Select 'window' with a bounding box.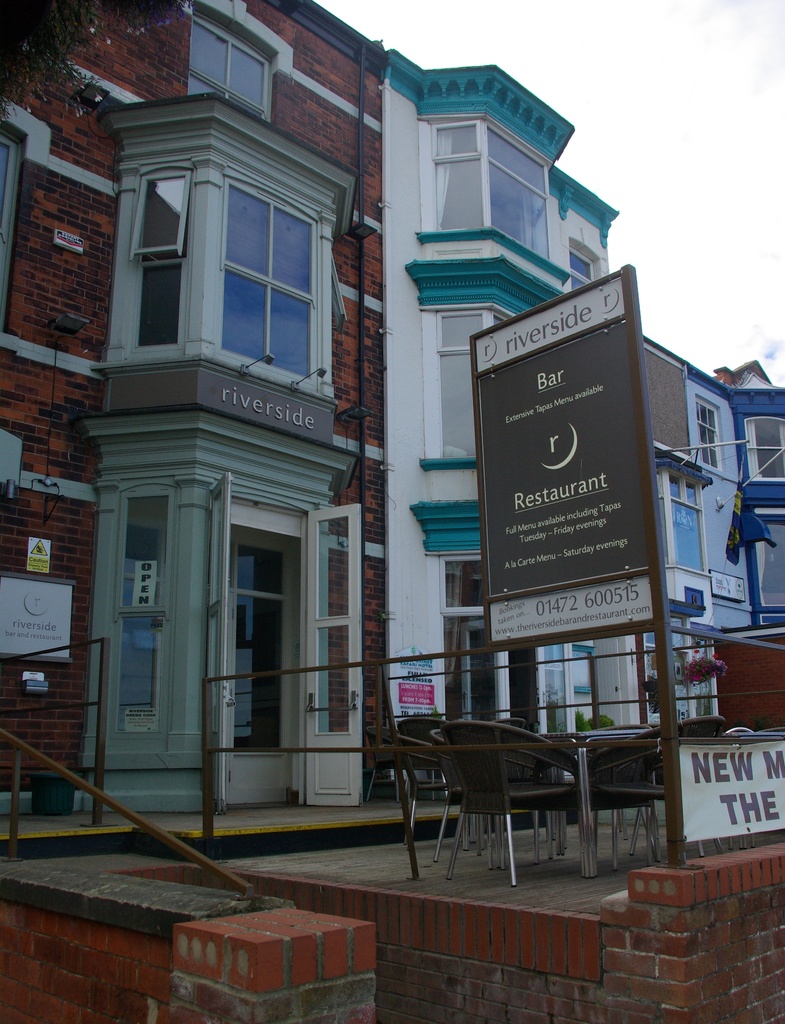
bbox=(748, 415, 784, 480).
